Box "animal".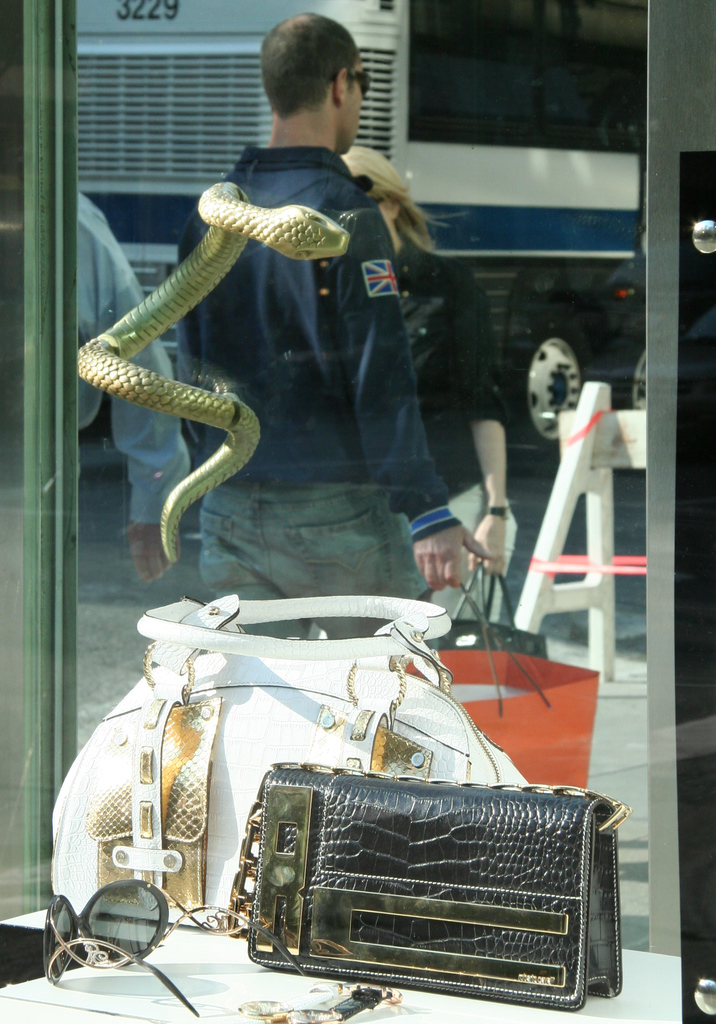
[72, 178, 350, 570].
